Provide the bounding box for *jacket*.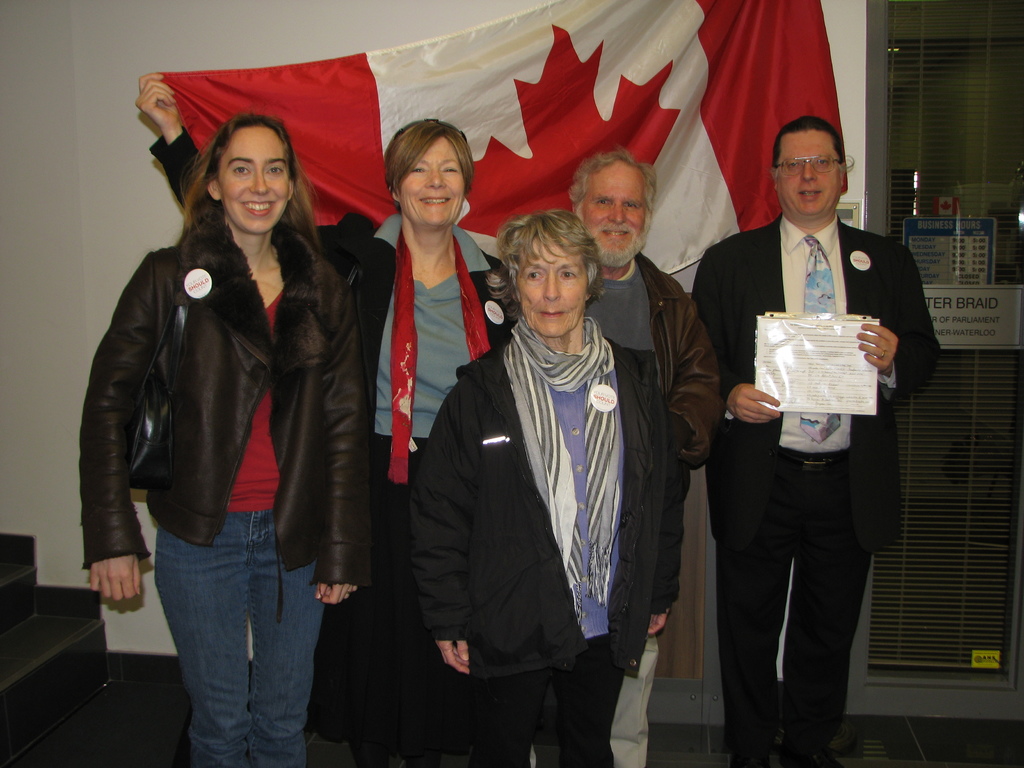
(70,211,369,596).
